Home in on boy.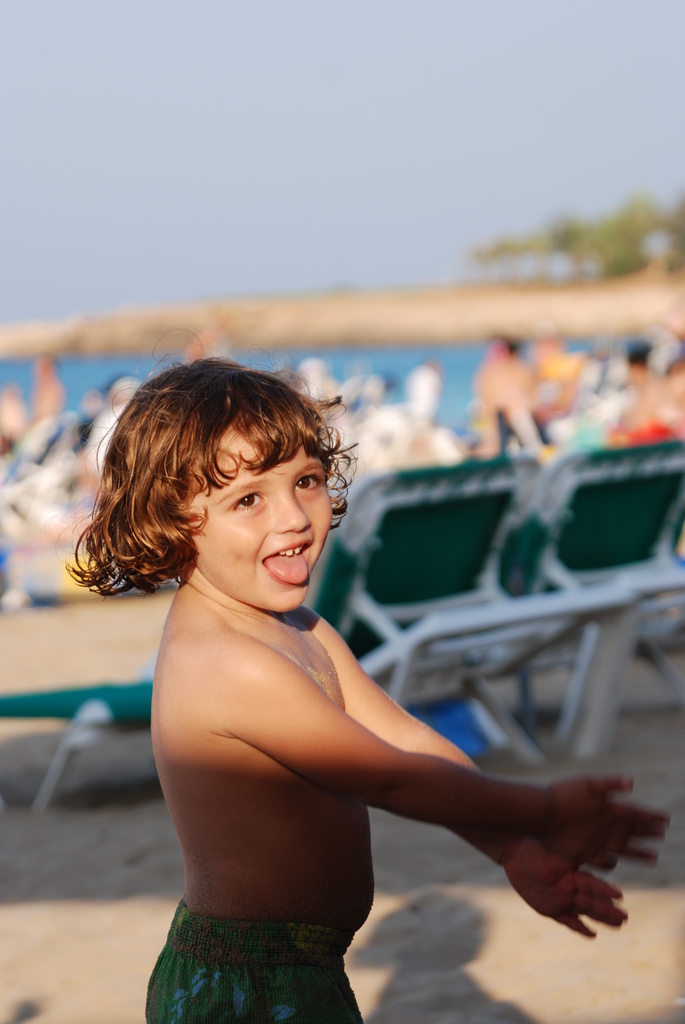
Homed in at (113,330,592,1000).
